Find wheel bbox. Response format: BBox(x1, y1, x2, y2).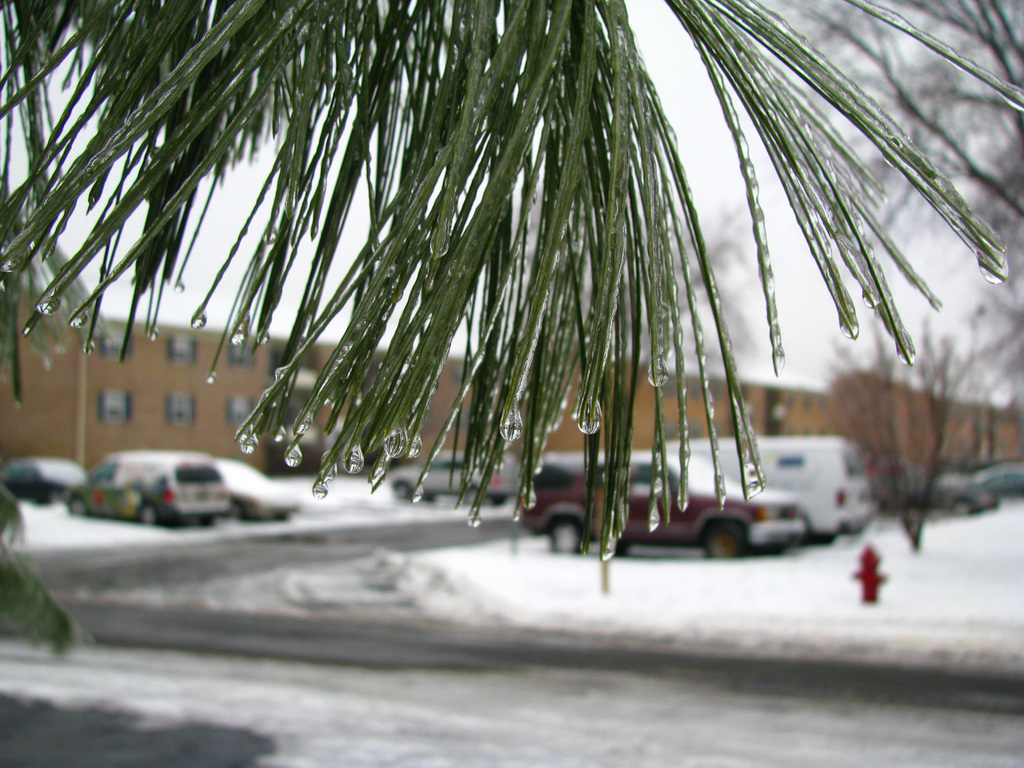
BBox(699, 515, 748, 557).
